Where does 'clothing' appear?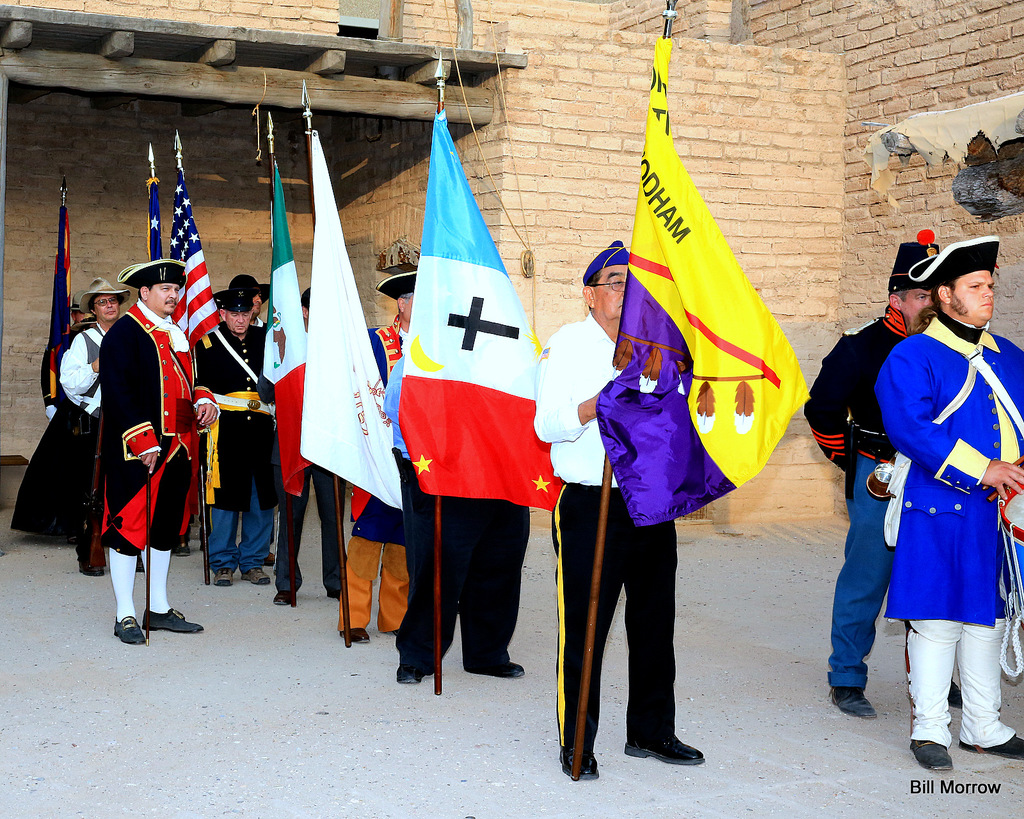
Appears at bbox(273, 461, 348, 595).
